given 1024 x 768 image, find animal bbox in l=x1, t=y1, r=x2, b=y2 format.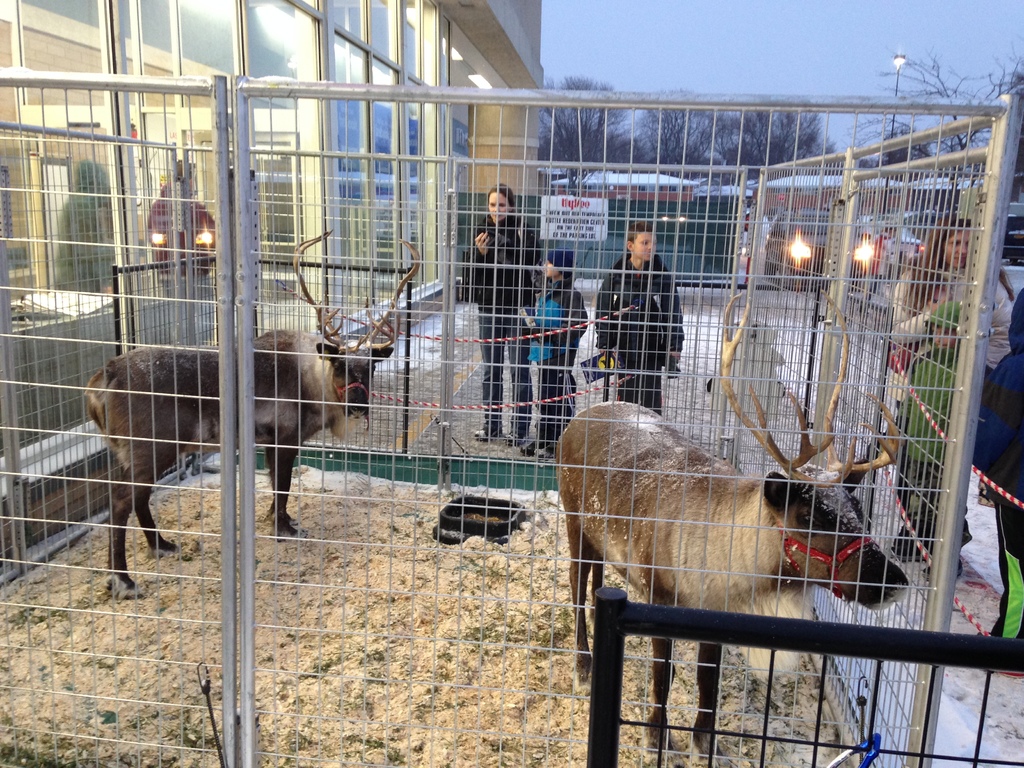
l=548, t=290, r=910, b=767.
